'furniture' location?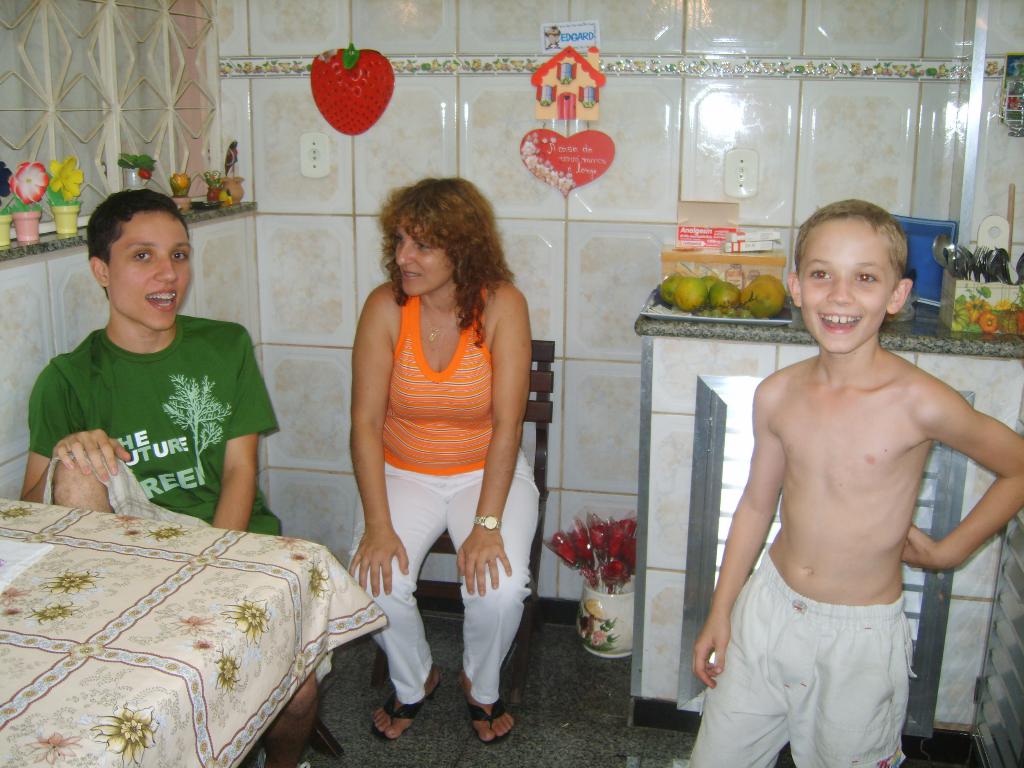
select_region(309, 717, 344, 761)
